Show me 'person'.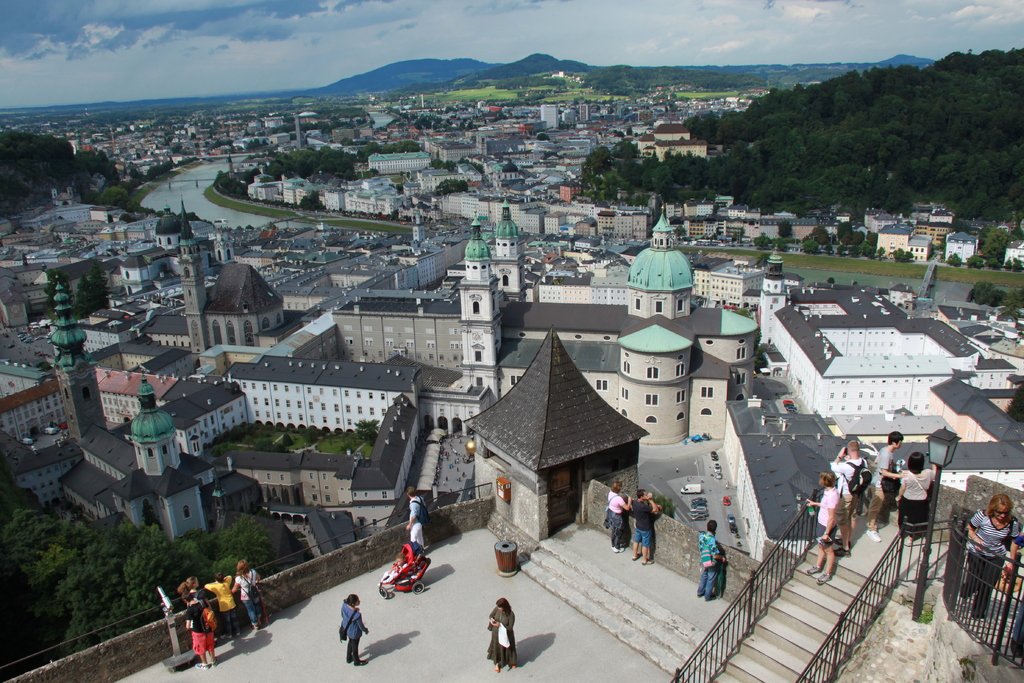
'person' is here: rect(826, 431, 869, 559).
